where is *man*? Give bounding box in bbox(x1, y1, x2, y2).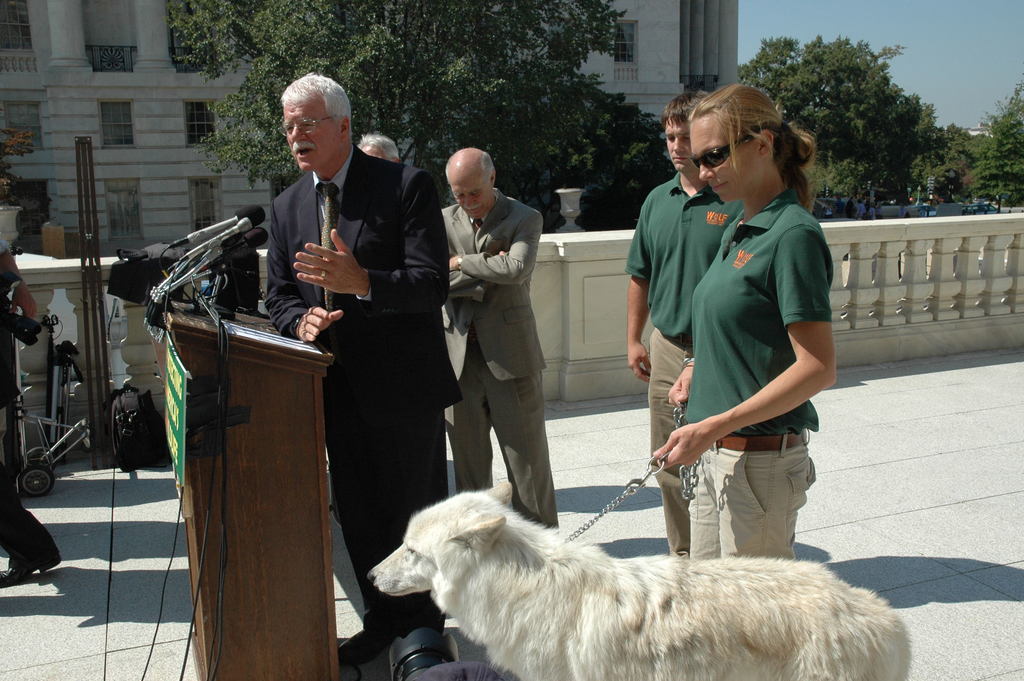
bbox(263, 67, 464, 671).
